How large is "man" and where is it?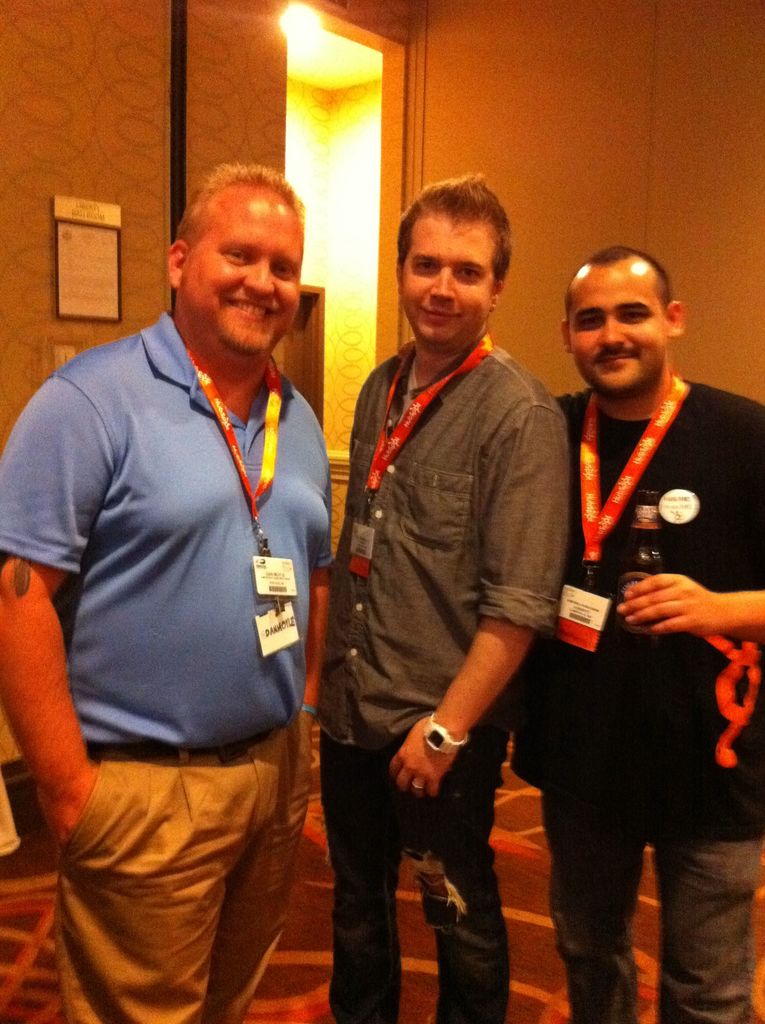
Bounding box: [left=511, top=241, right=764, bottom=1023].
